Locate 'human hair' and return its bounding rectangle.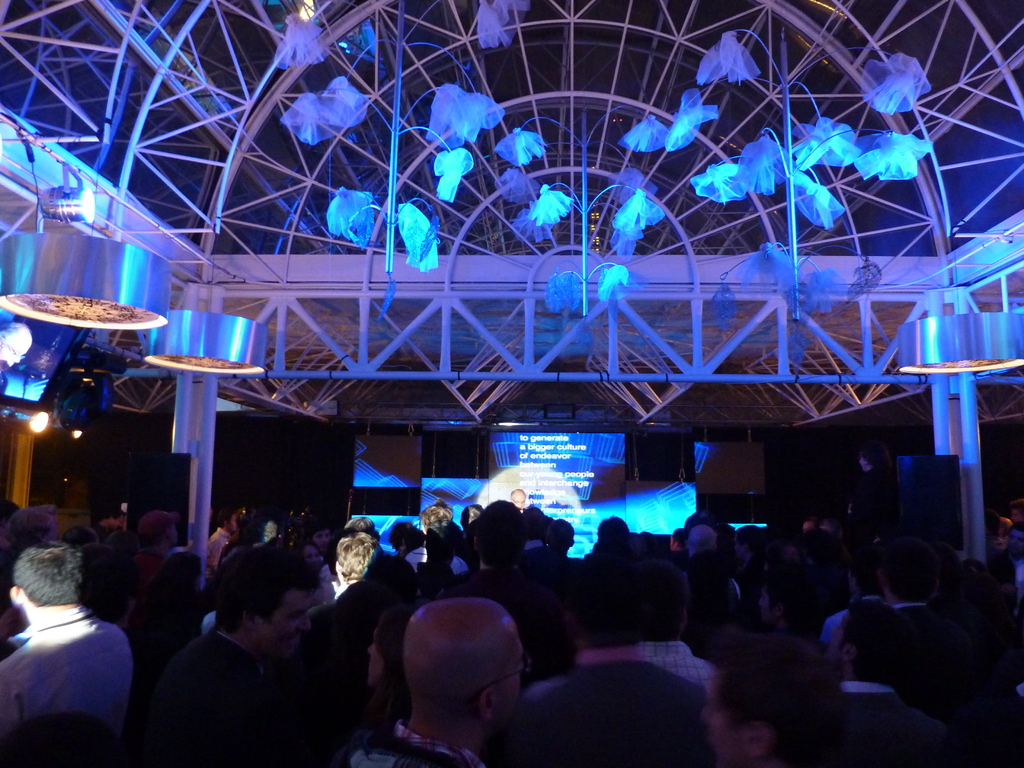
BBox(425, 500, 458, 534).
